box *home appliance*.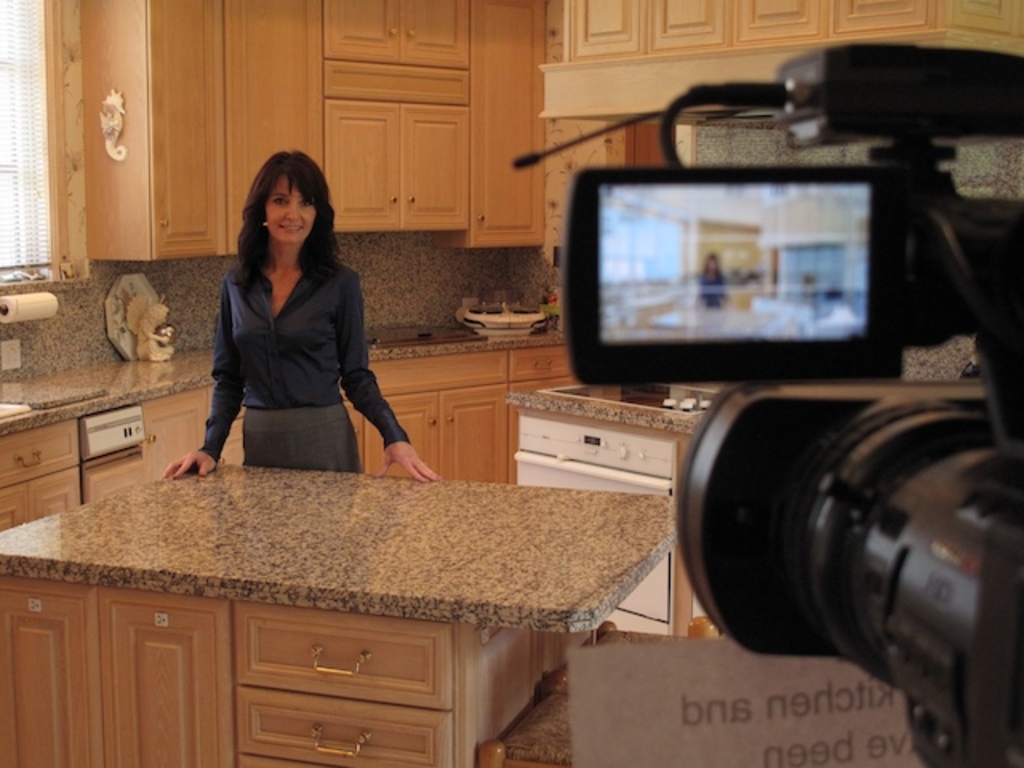
536, 379, 725, 416.
